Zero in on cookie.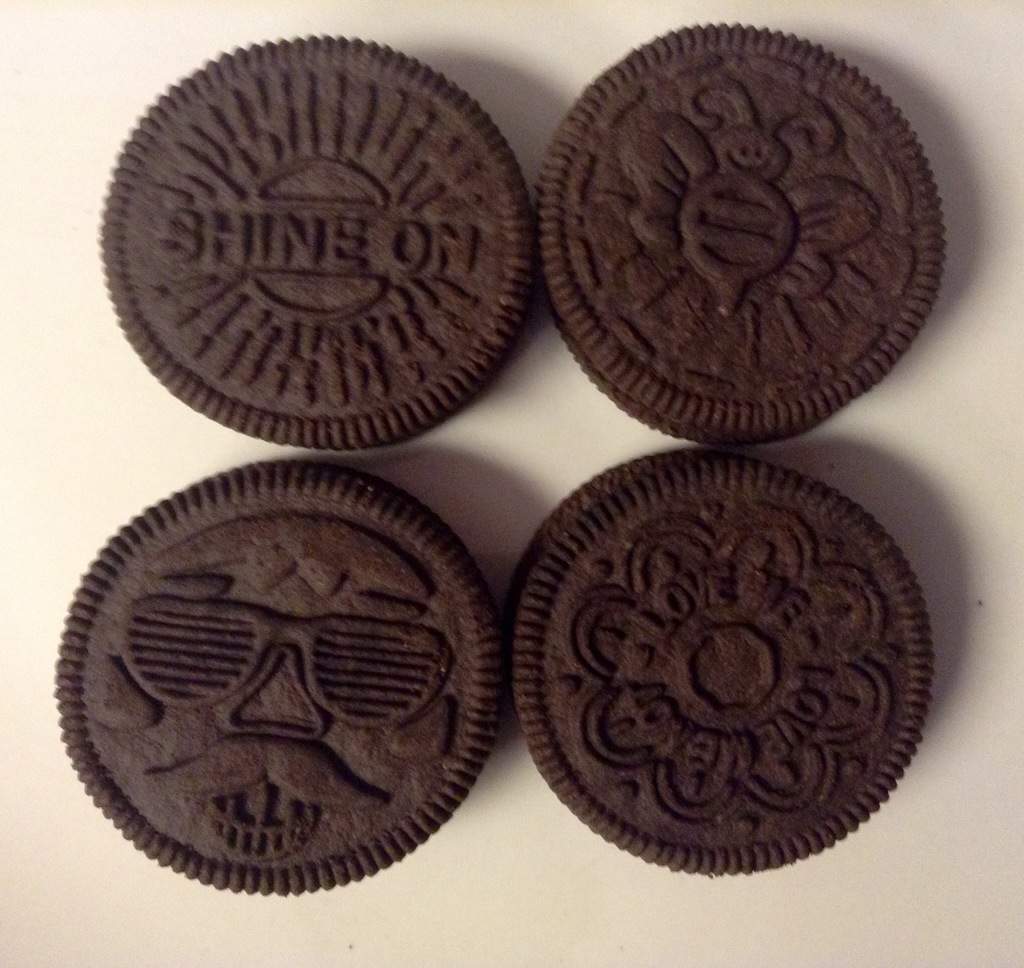
Zeroed in: region(94, 30, 536, 449).
